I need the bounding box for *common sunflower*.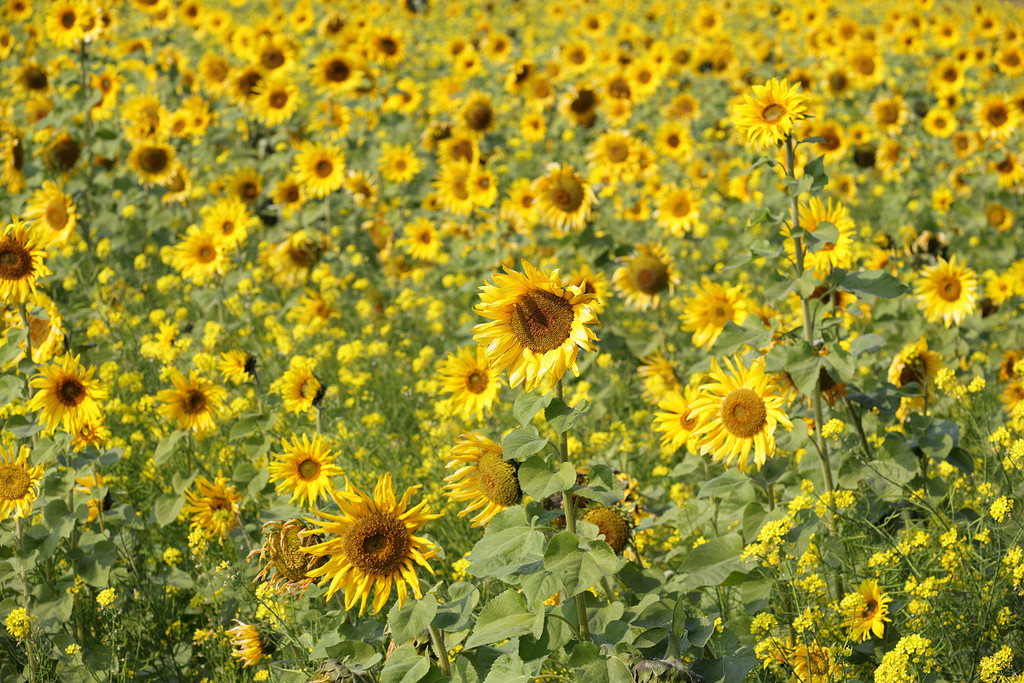
Here it is: (271,433,340,505).
